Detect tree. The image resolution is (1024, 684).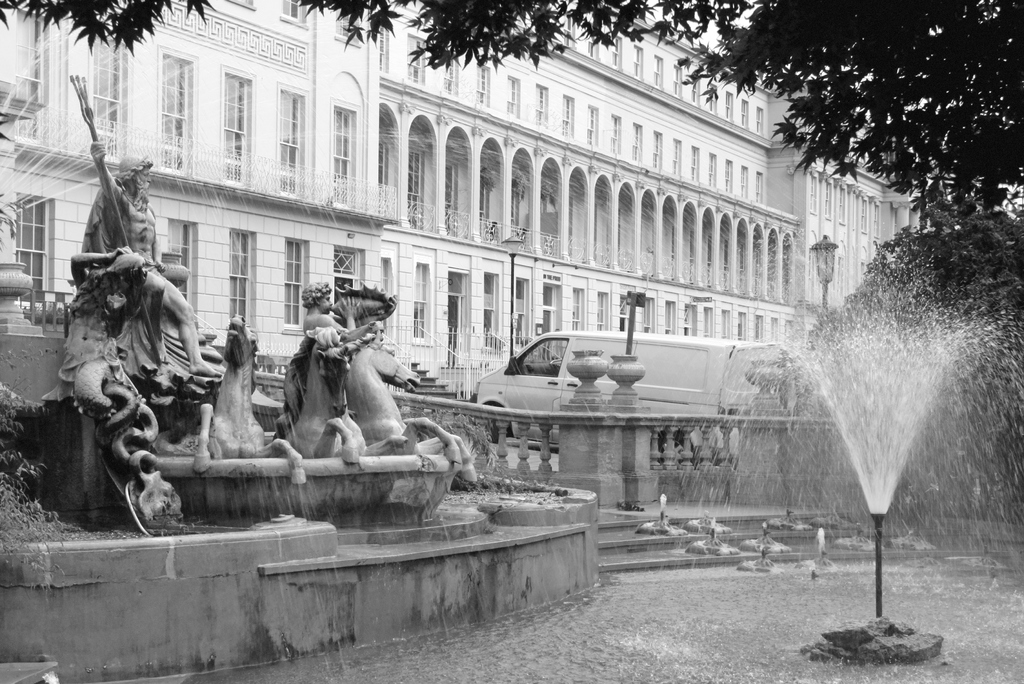
BBox(0, 0, 1023, 220).
